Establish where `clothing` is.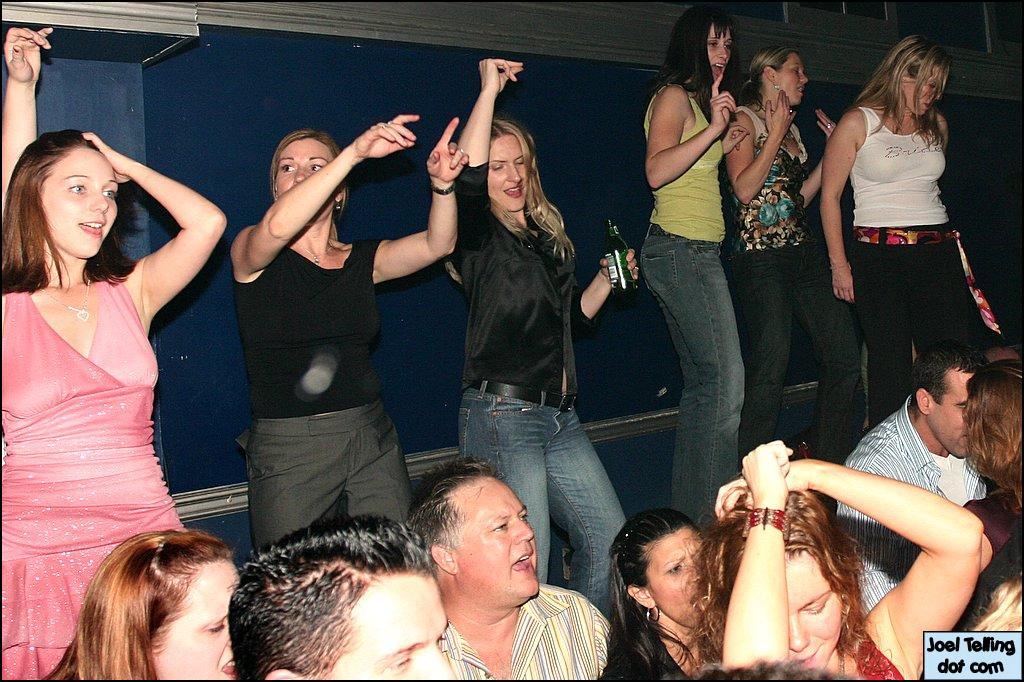
Established at {"x1": 232, "y1": 240, "x2": 414, "y2": 552}.
